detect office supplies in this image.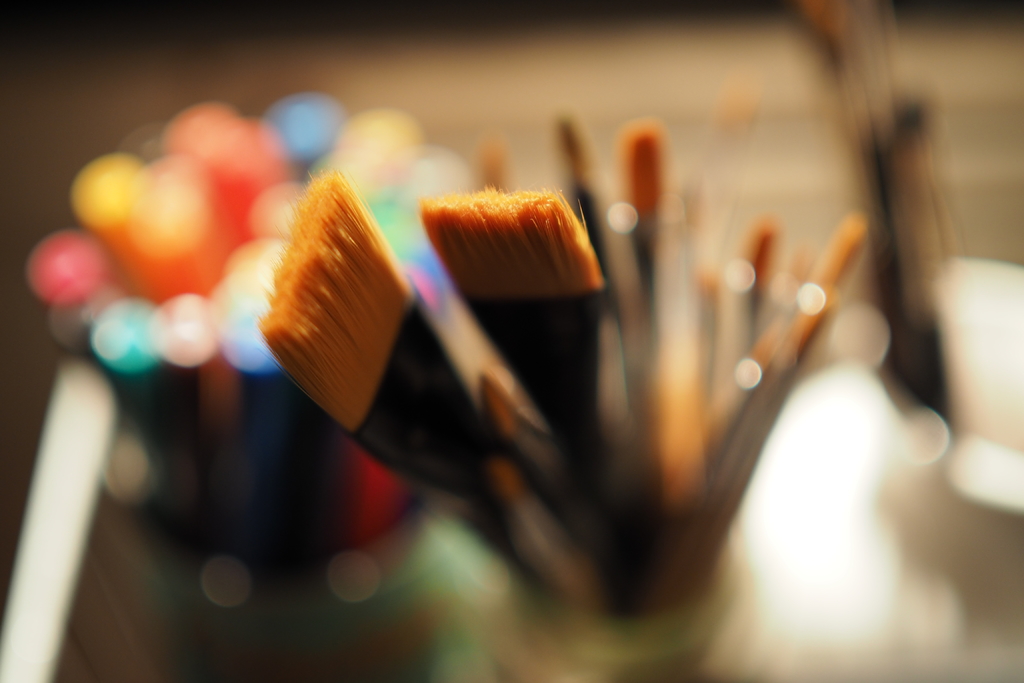
Detection: crop(400, 202, 444, 311).
